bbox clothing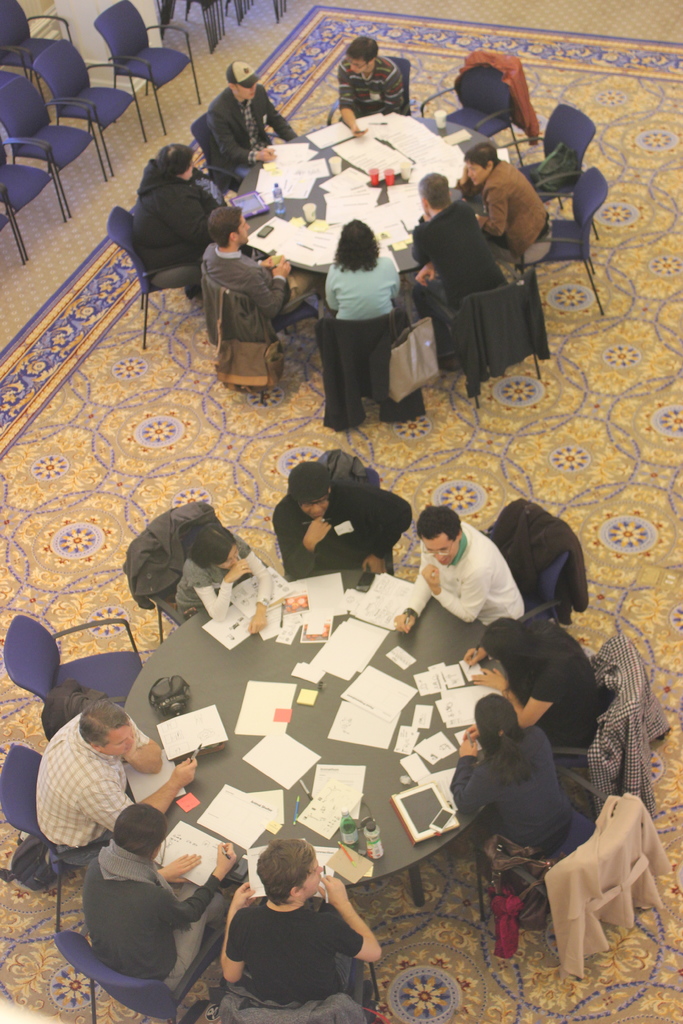
(416, 524, 528, 617)
